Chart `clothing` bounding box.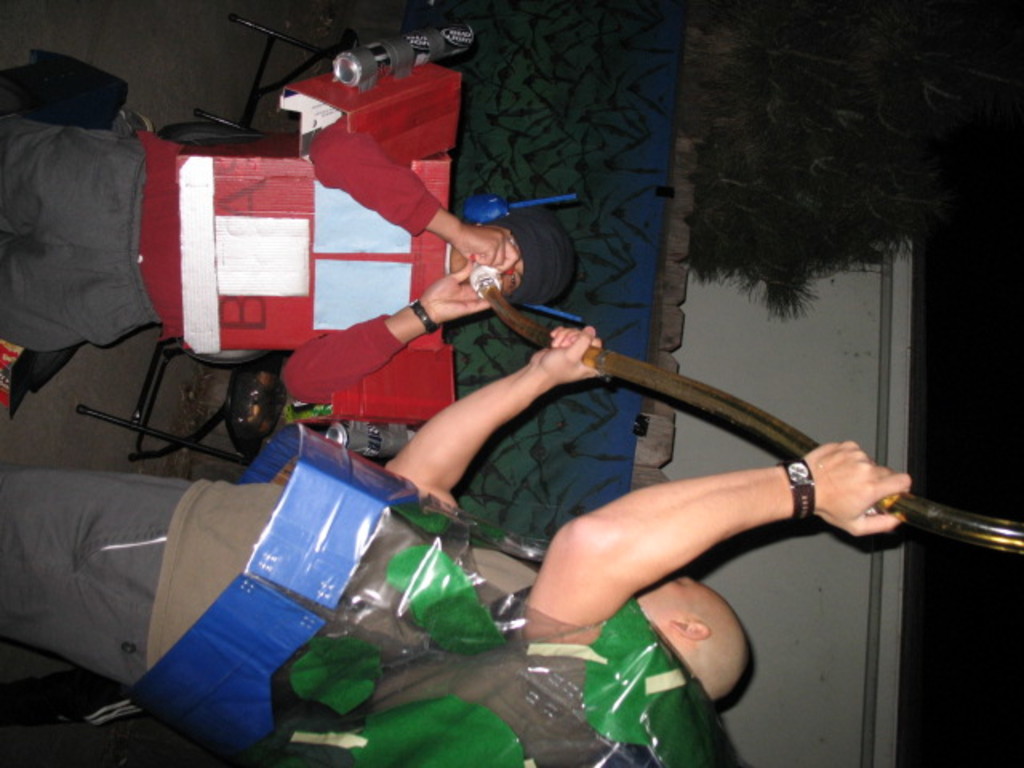
Charted: detection(0, 112, 152, 362).
